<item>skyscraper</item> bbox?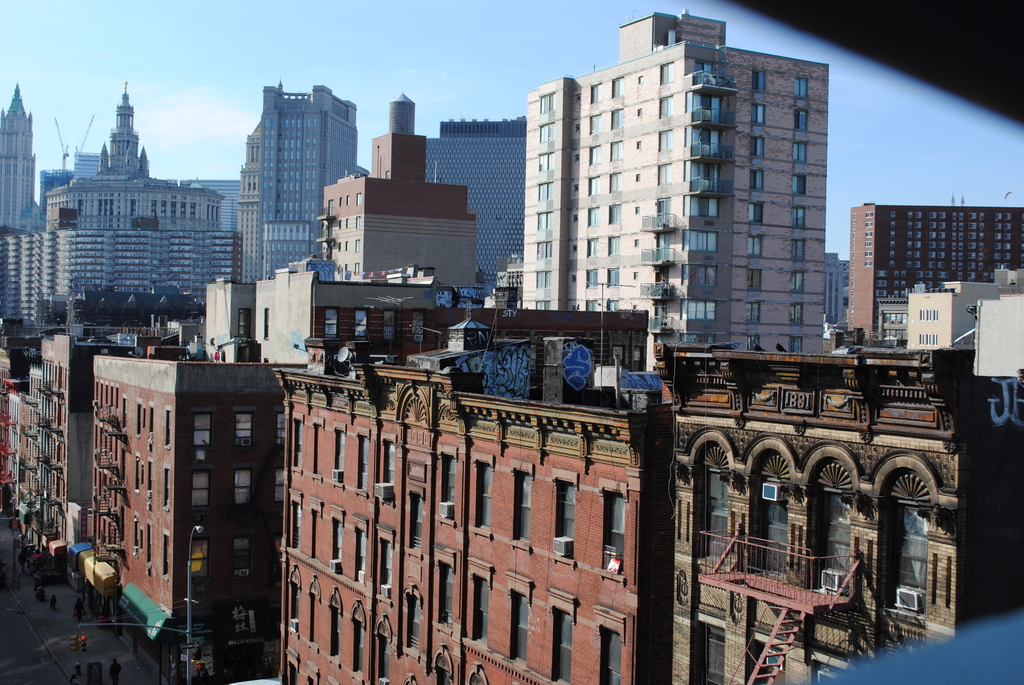
region(1, 86, 40, 235)
